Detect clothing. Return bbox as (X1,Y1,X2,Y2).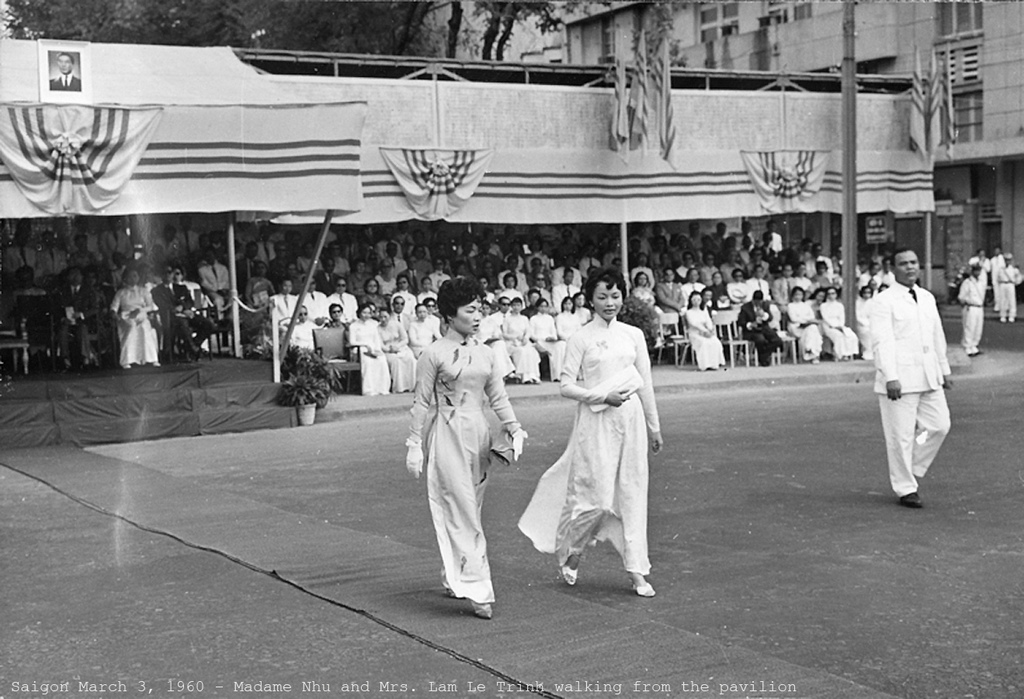
(821,293,856,367).
